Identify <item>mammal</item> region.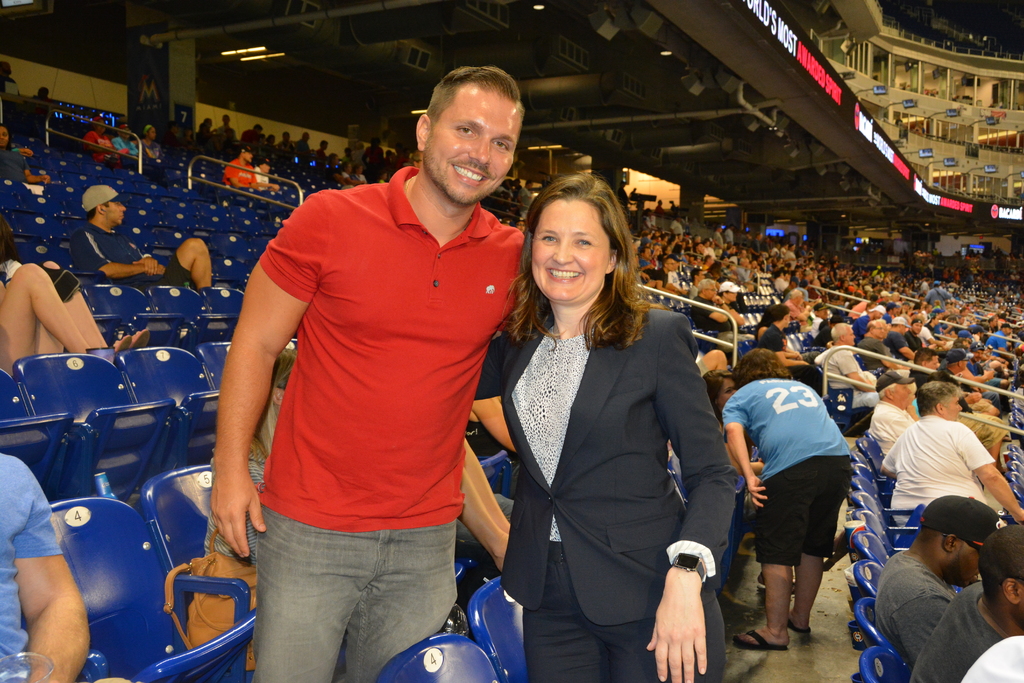
Region: {"x1": 331, "y1": 149, "x2": 344, "y2": 188}.
